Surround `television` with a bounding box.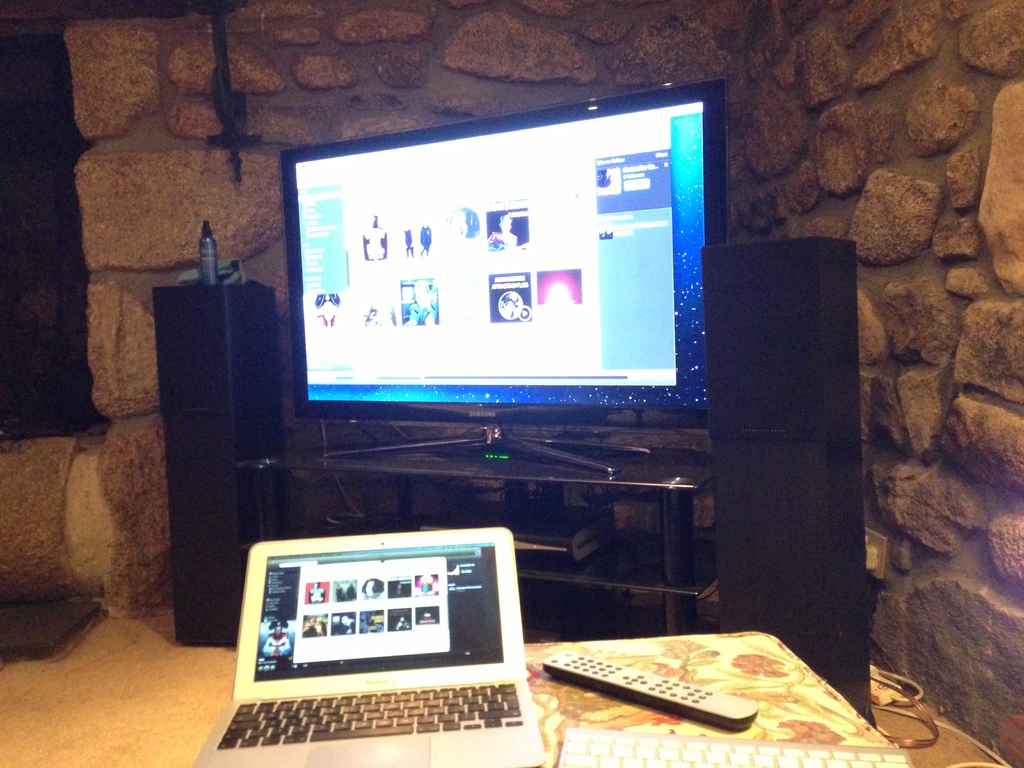
{"left": 278, "top": 76, "right": 728, "bottom": 471}.
